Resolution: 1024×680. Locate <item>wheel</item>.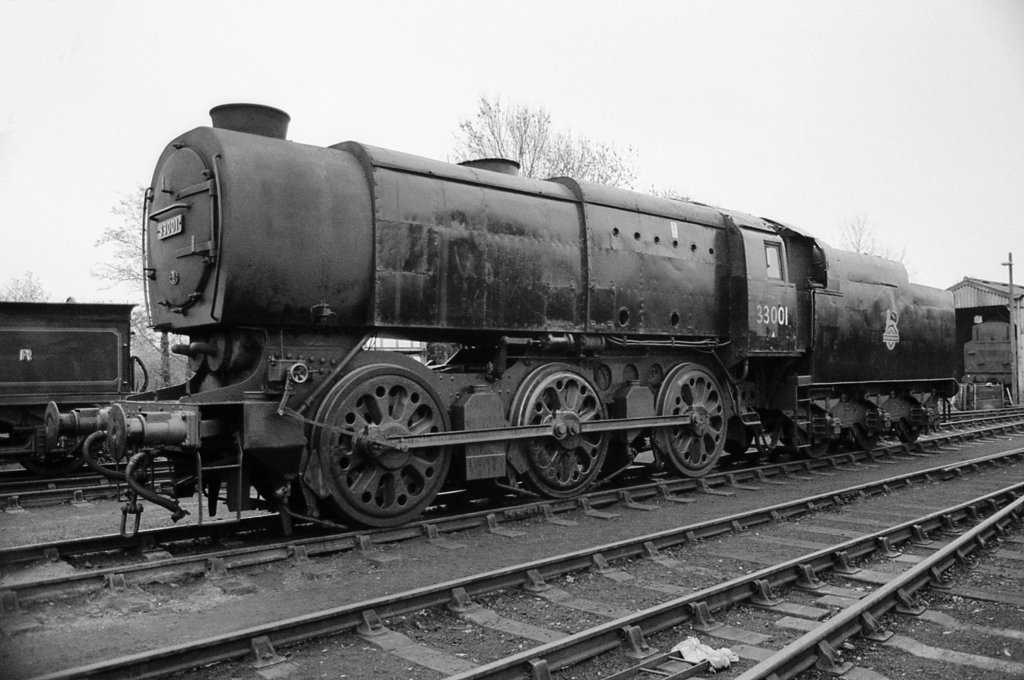
<region>504, 361, 616, 500</region>.
